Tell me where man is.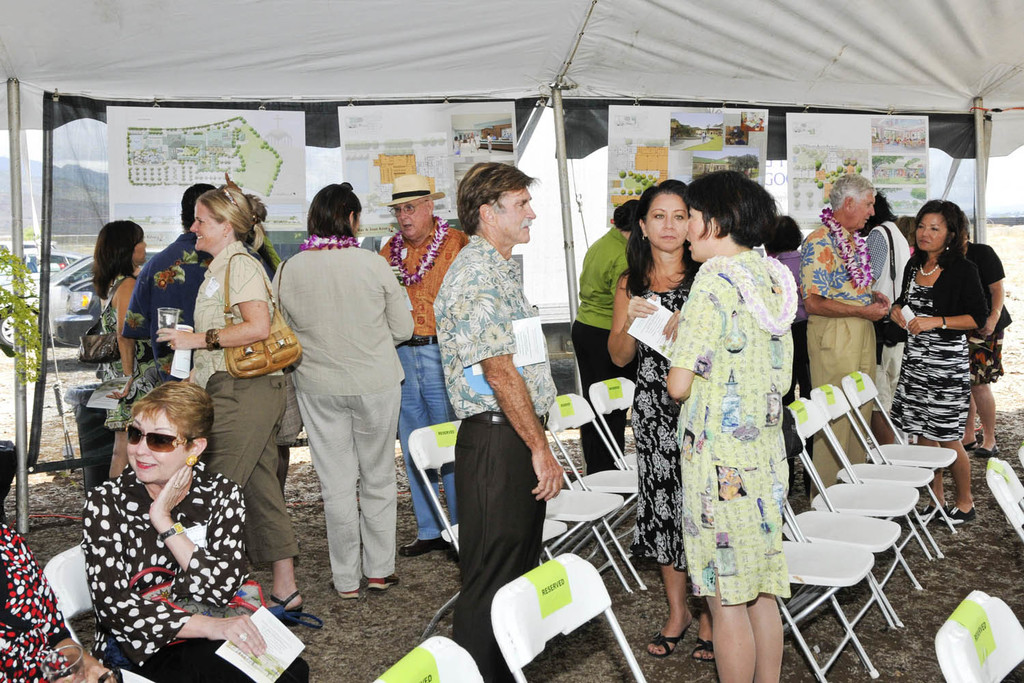
man is at <region>372, 176, 462, 553</region>.
